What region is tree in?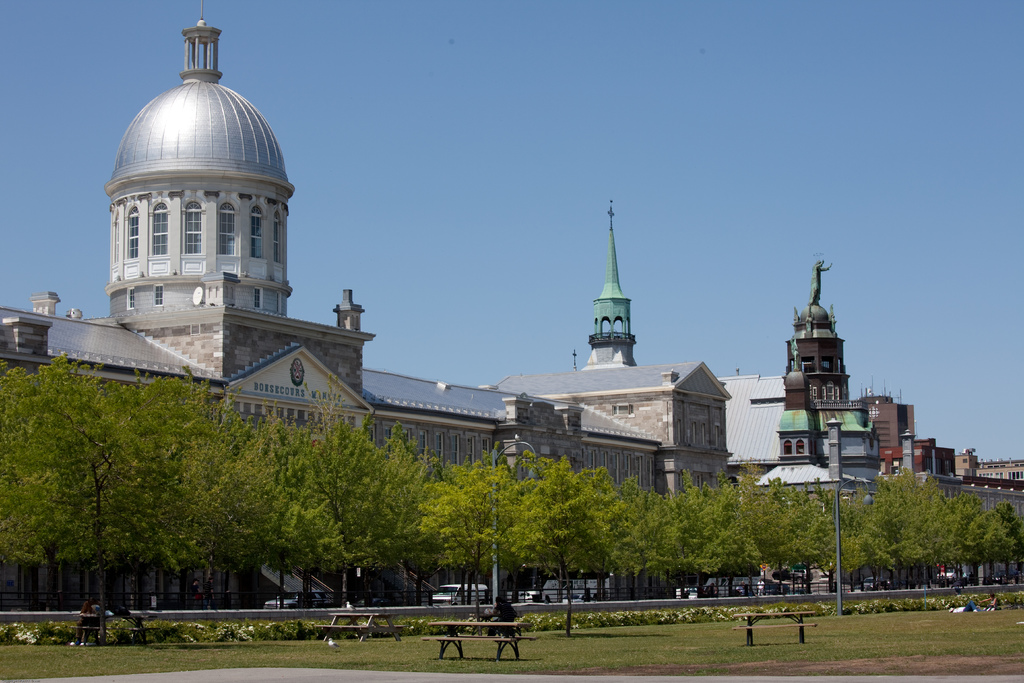
[x1=979, y1=507, x2=1019, y2=590].
